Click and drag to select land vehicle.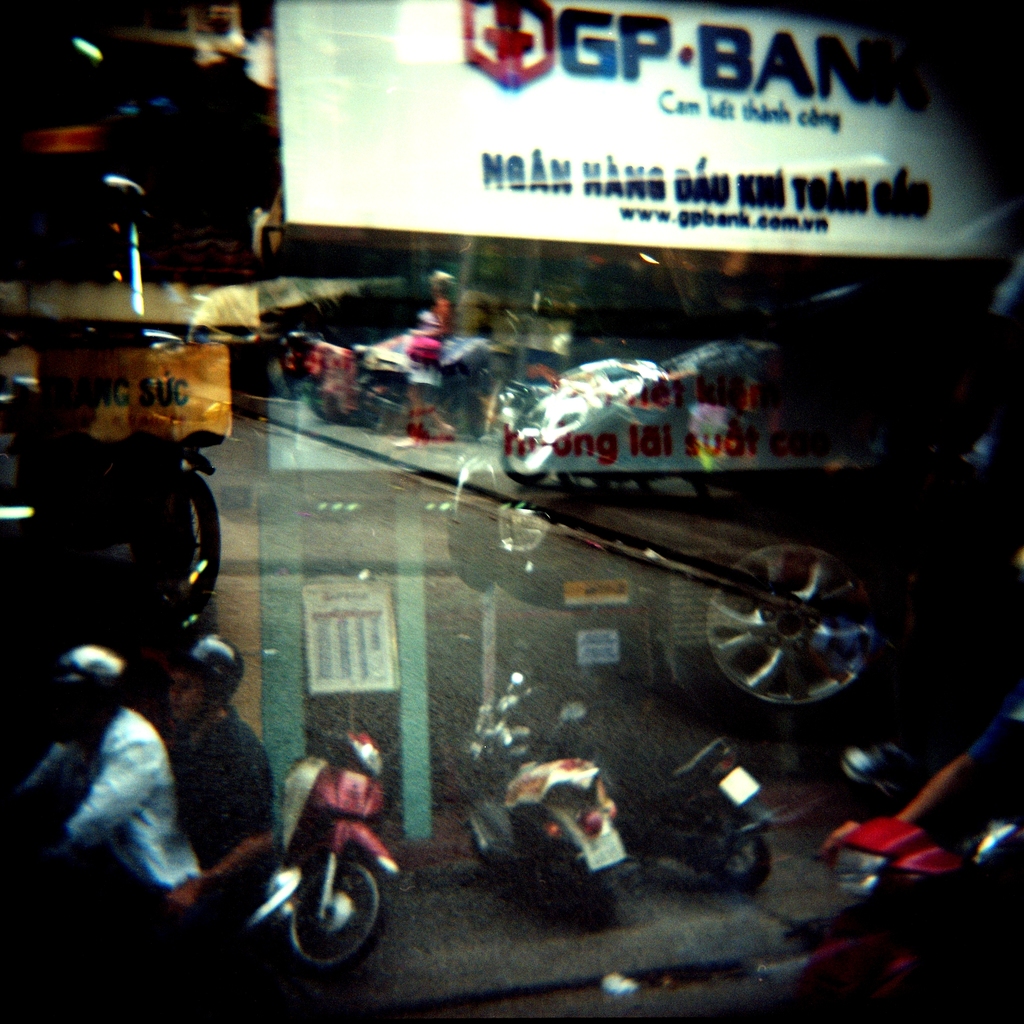
Selection: crop(560, 704, 779, 888).
